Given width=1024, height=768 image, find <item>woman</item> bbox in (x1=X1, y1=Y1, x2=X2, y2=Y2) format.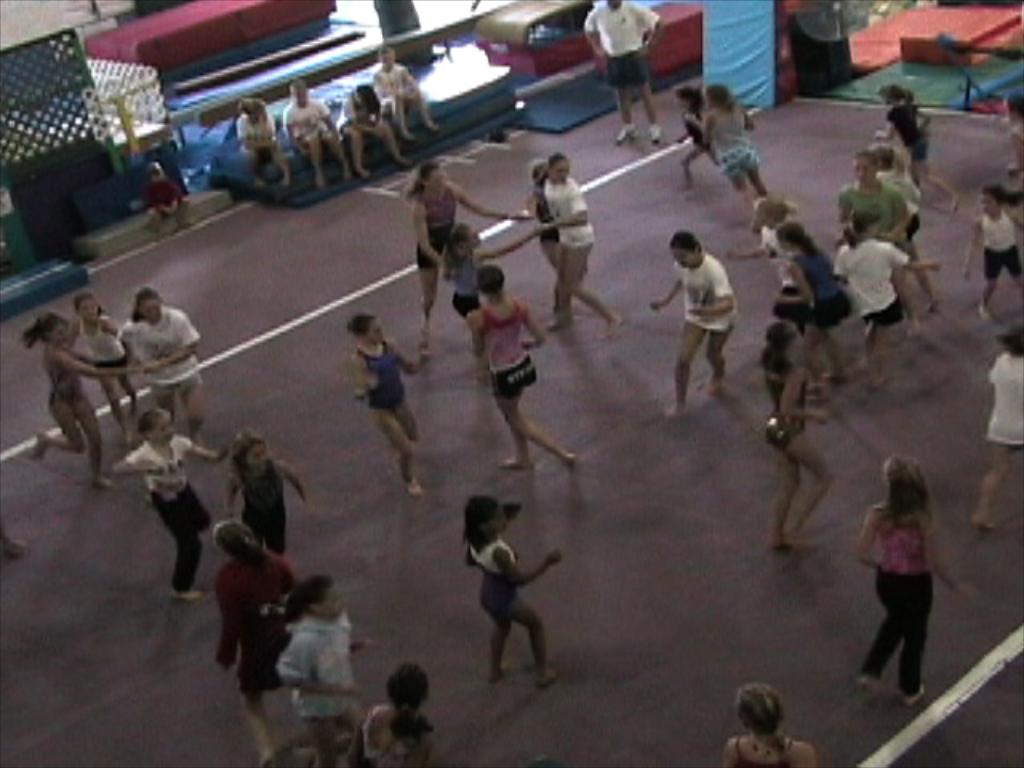
(x1=856, y1=451, x2=960, y2=696).
